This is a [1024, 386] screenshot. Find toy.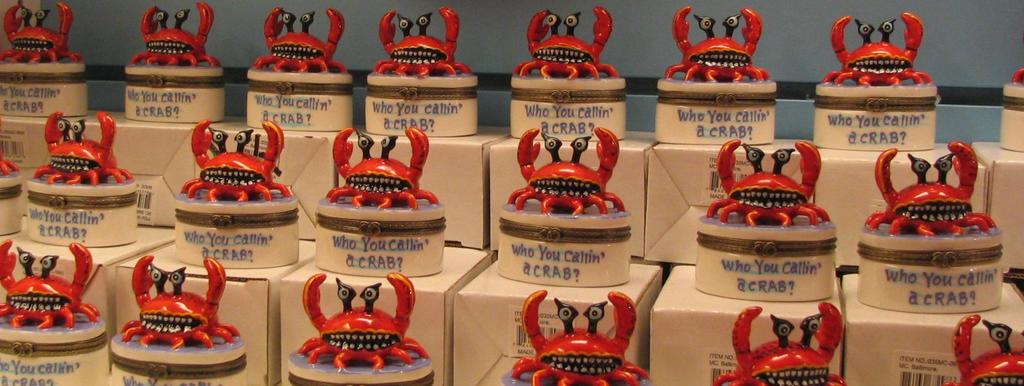
Bounding box: pyautogui.locateOnScreen(252, 6, 348, 77).
